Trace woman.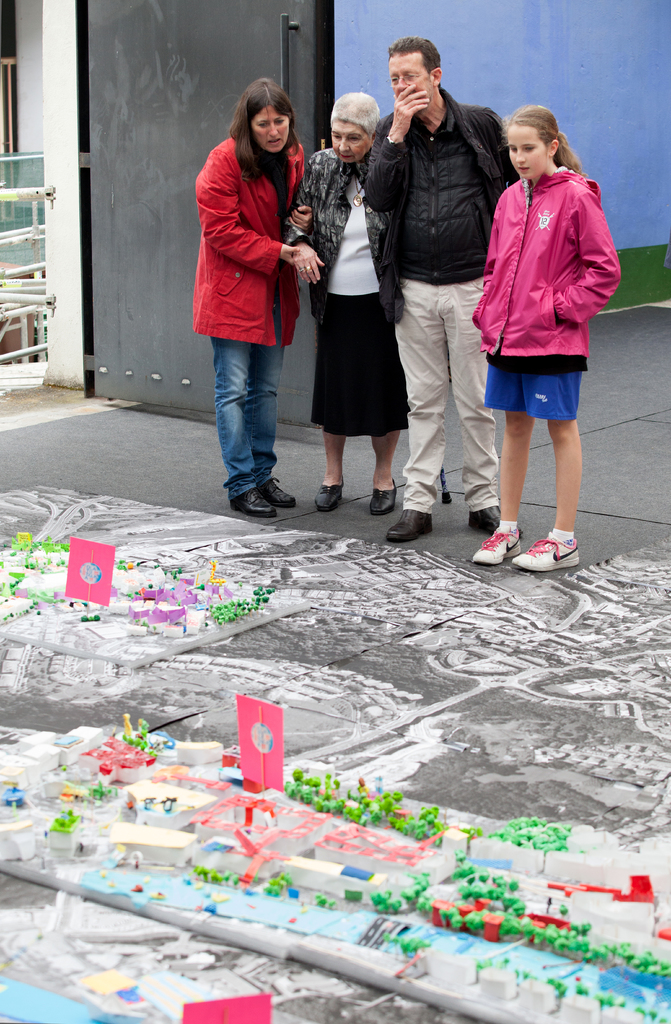
Traced to left=284, top=92, right=408, bottom=517.
